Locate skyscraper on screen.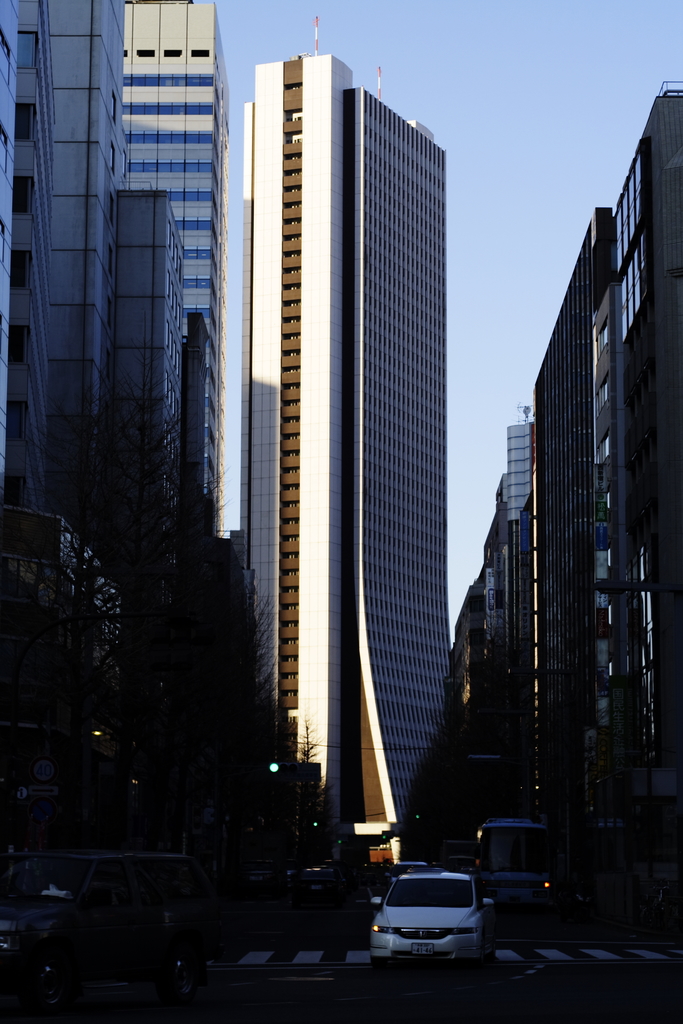
On screen at 226:42:475:877.
